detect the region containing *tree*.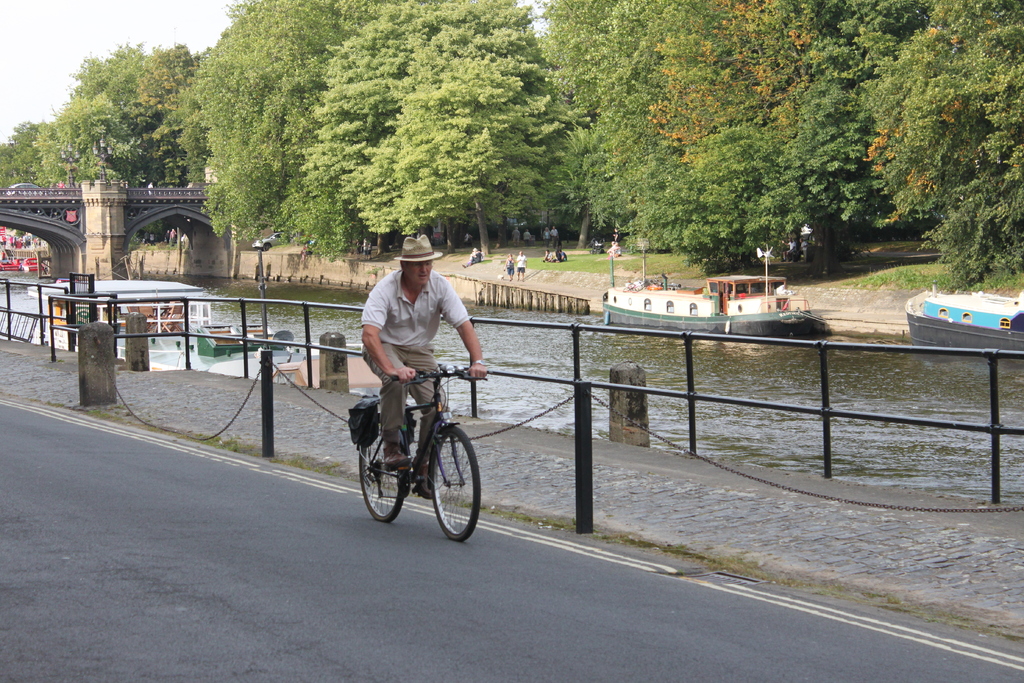
<bbox>875, 0, 1023, 287</bbox>.
